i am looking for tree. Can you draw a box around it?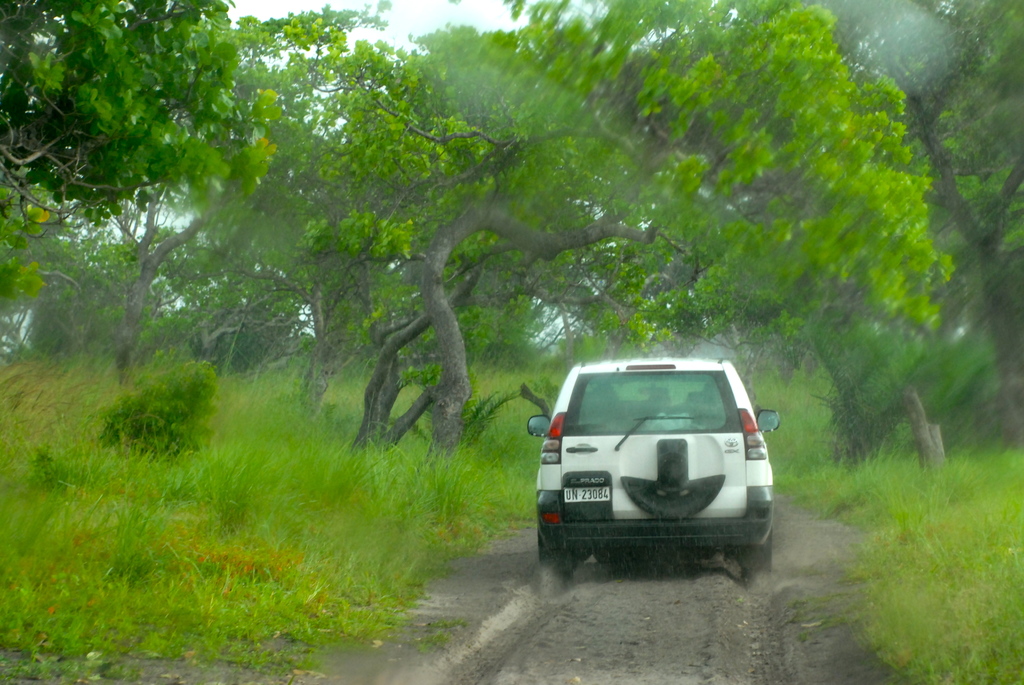
Sure, the bounding box is <bbox>409, 0, 950, 520</bbox>.
